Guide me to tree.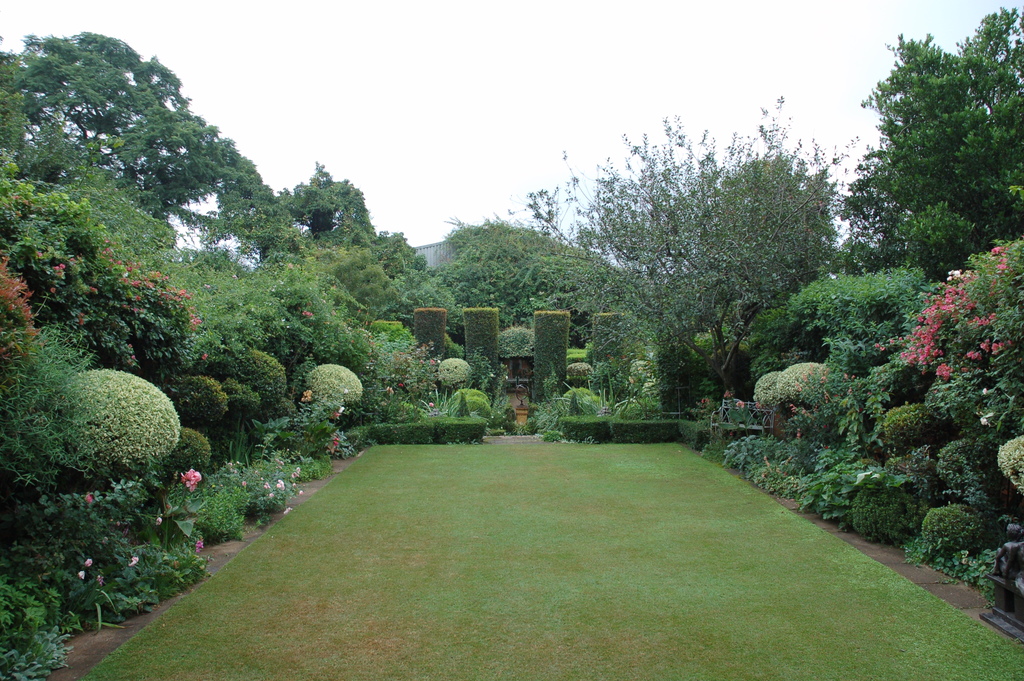
Guidance: [left=837, top=5, right=1023, bottom=279].
